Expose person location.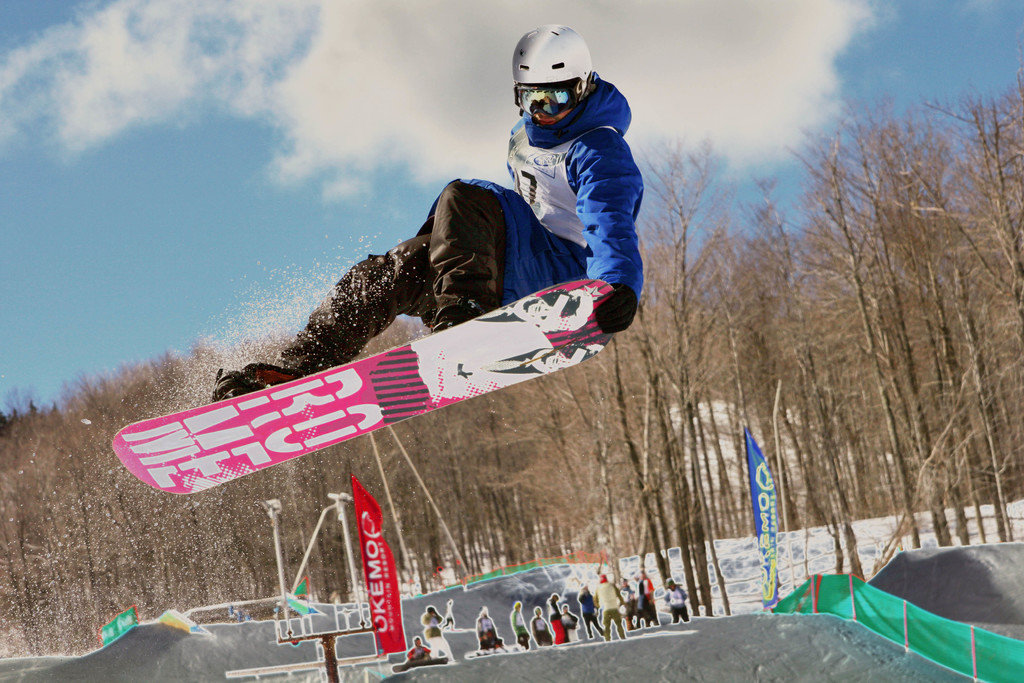
Exposed at [211, 21, 650, 402].
